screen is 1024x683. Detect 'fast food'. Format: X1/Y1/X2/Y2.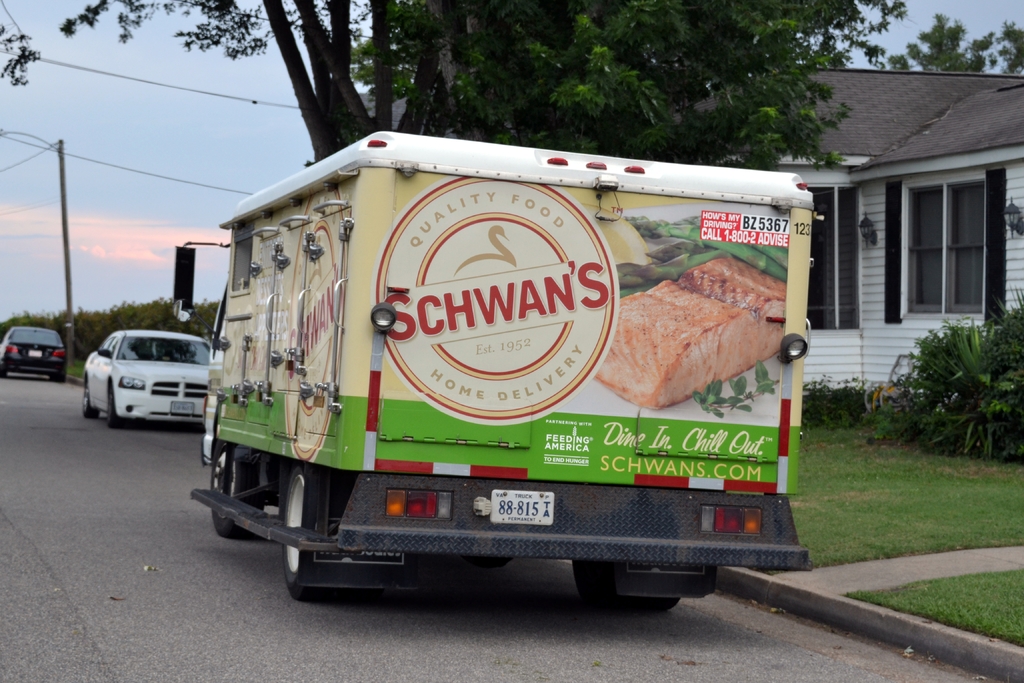
588/258/774/416.
